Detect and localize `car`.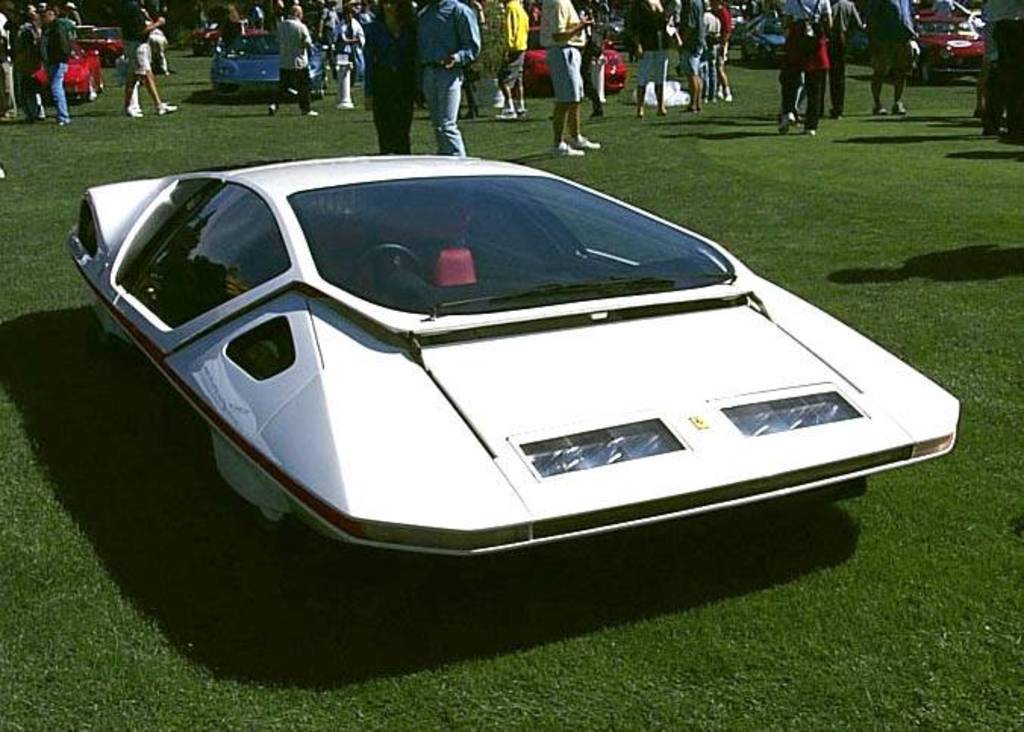
Localized at bbox=[67, 152, 962, 561].
